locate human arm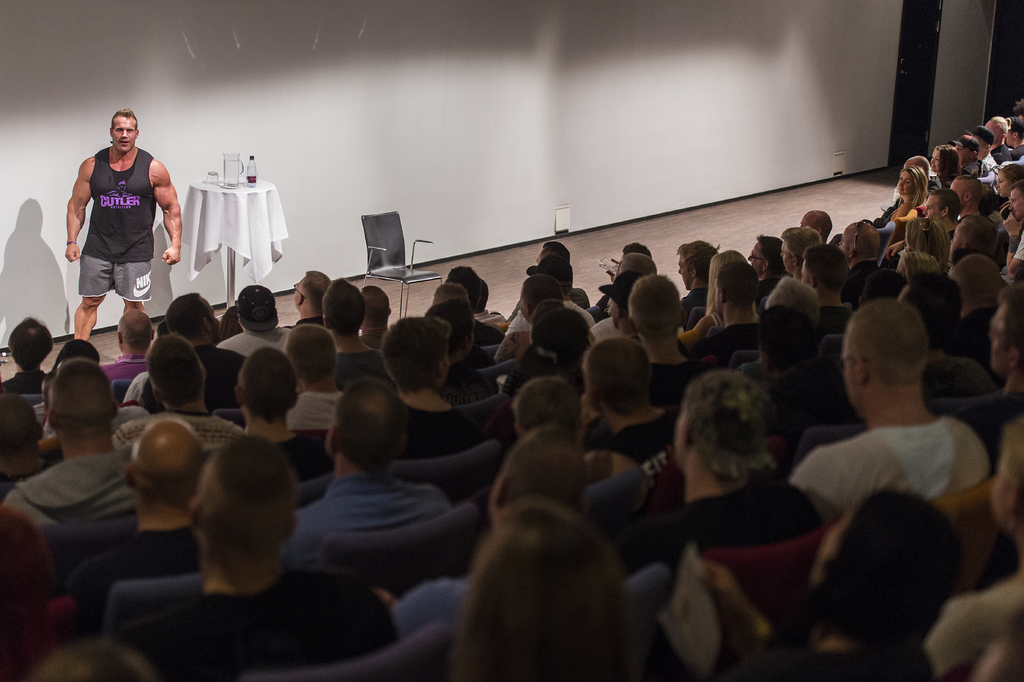
<bbox>441, 486, 452, 519</bbox>
